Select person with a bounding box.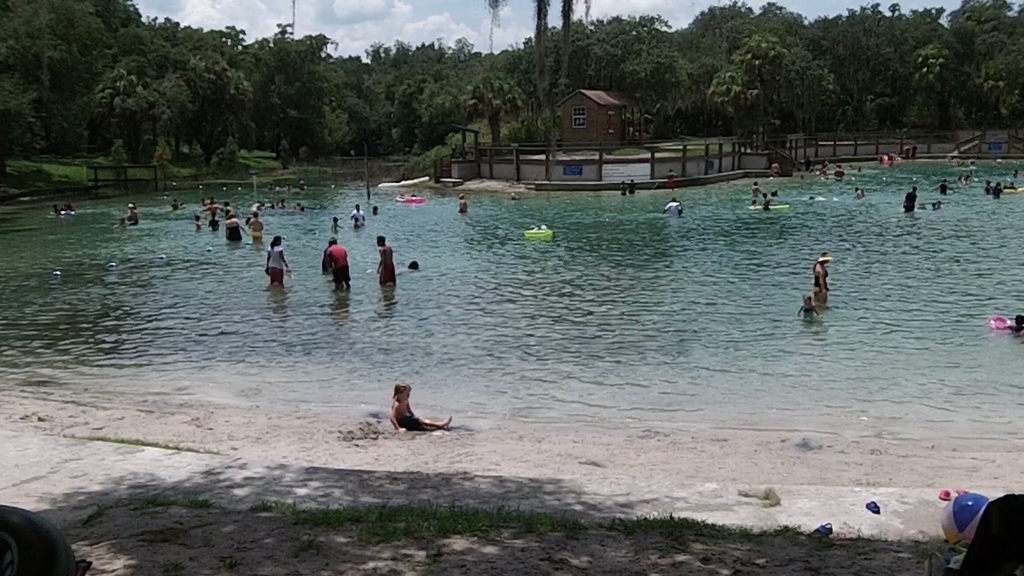
619, 181, 628, 196.
